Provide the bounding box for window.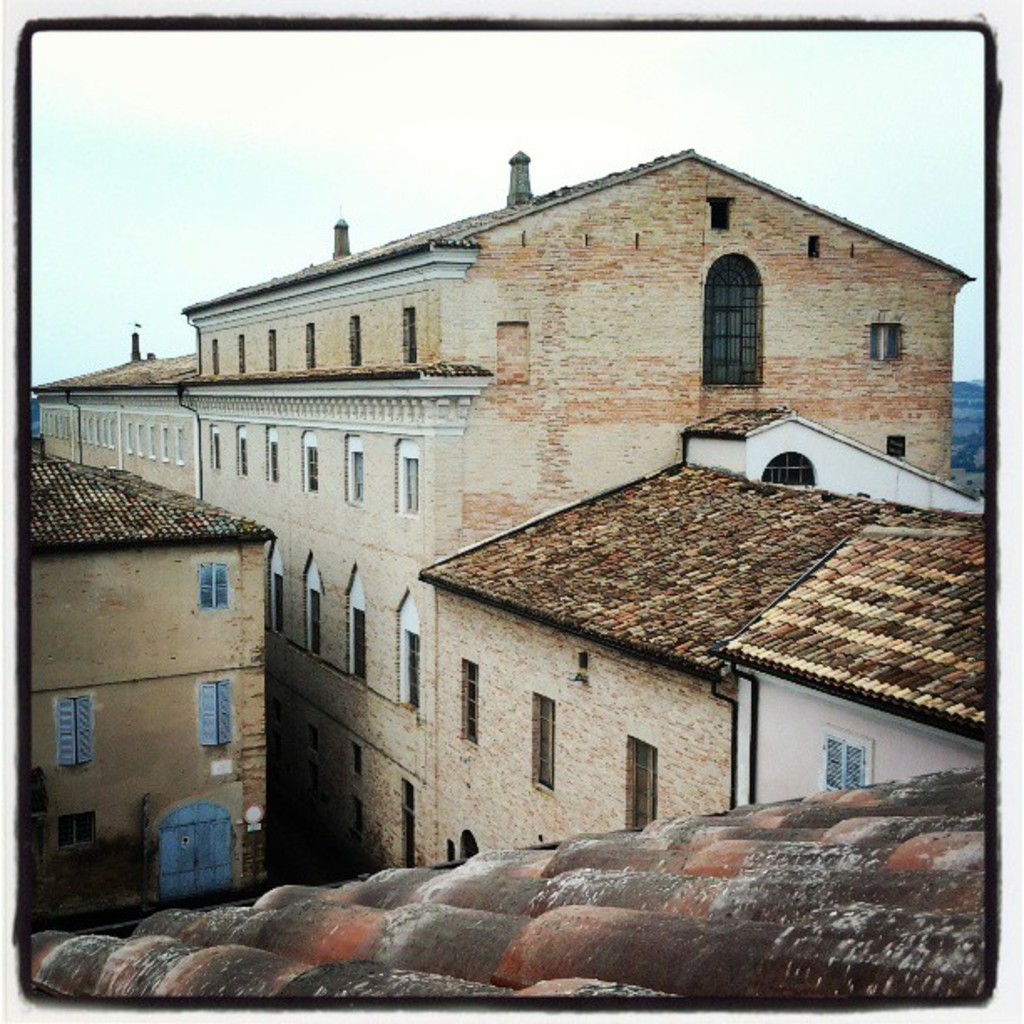
(45,696,92,763).
